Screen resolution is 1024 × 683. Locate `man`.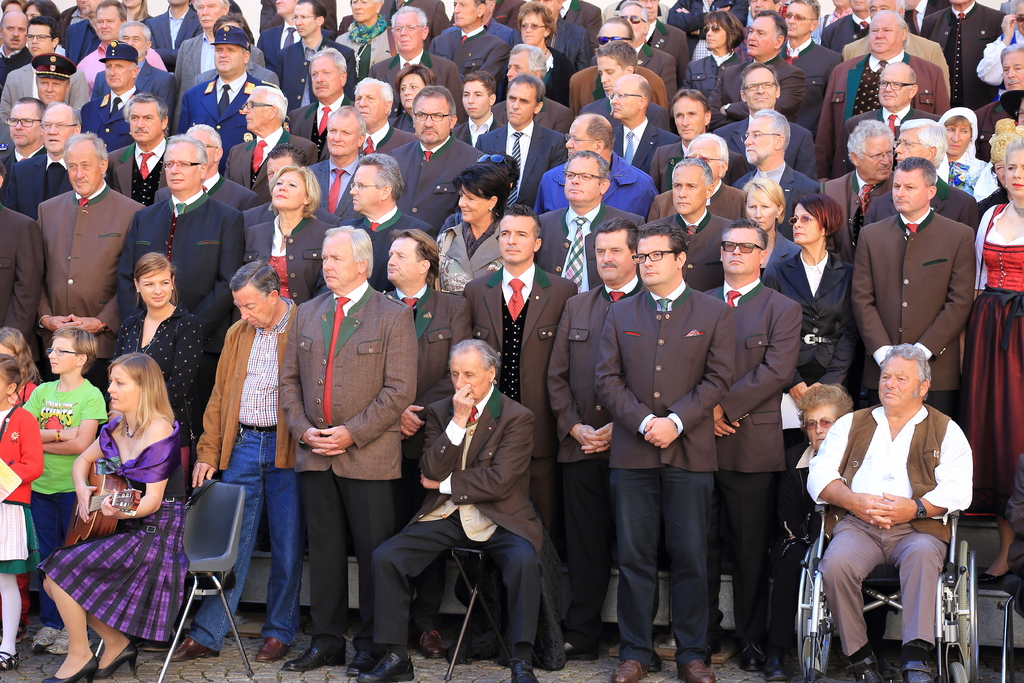
<bbox>340, 154, 433, 293</bbox>.
